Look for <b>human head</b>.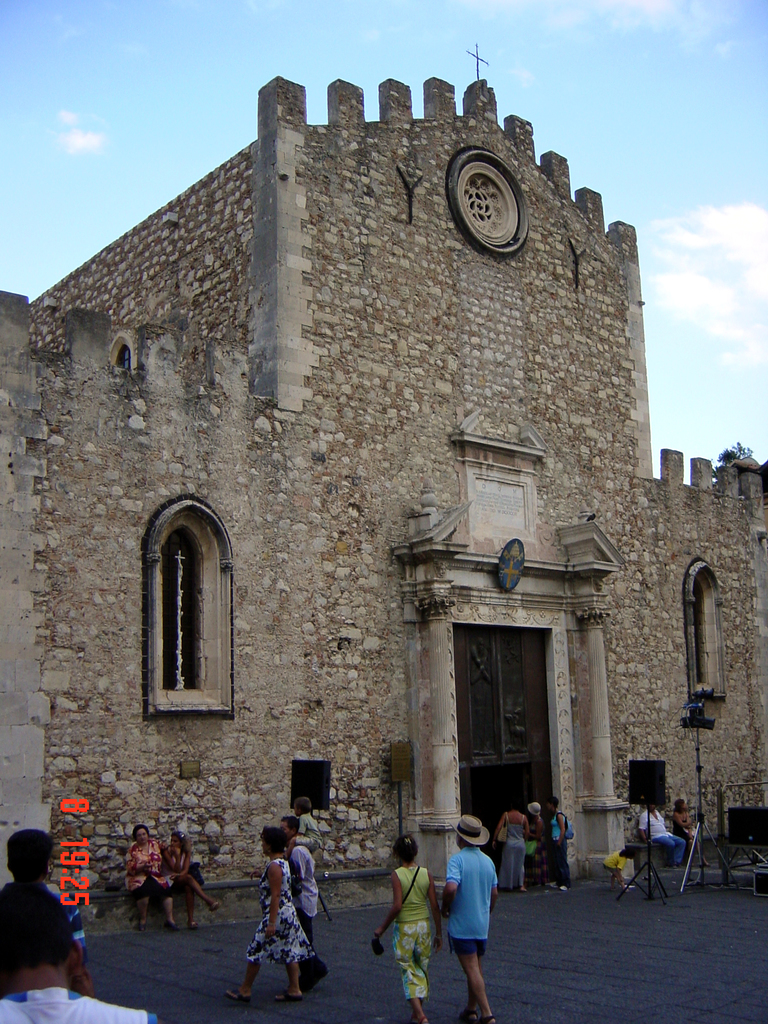
Found: l=6, t=829, r=57, b=879.
